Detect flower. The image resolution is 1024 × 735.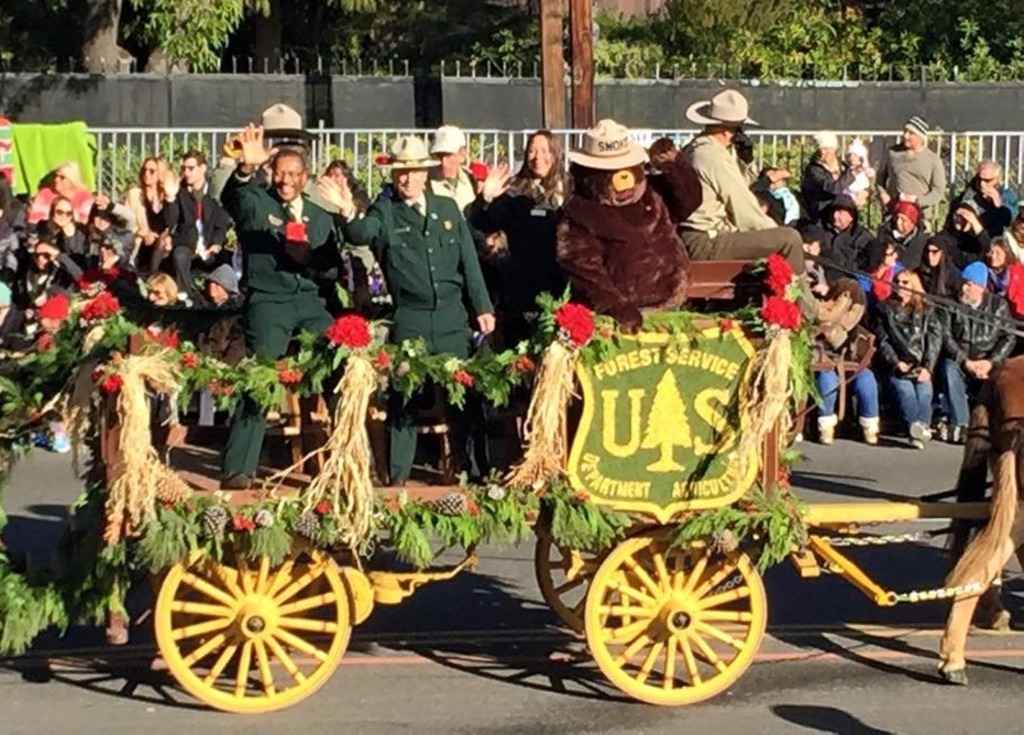
Rect(307, 301, 376, 368).
